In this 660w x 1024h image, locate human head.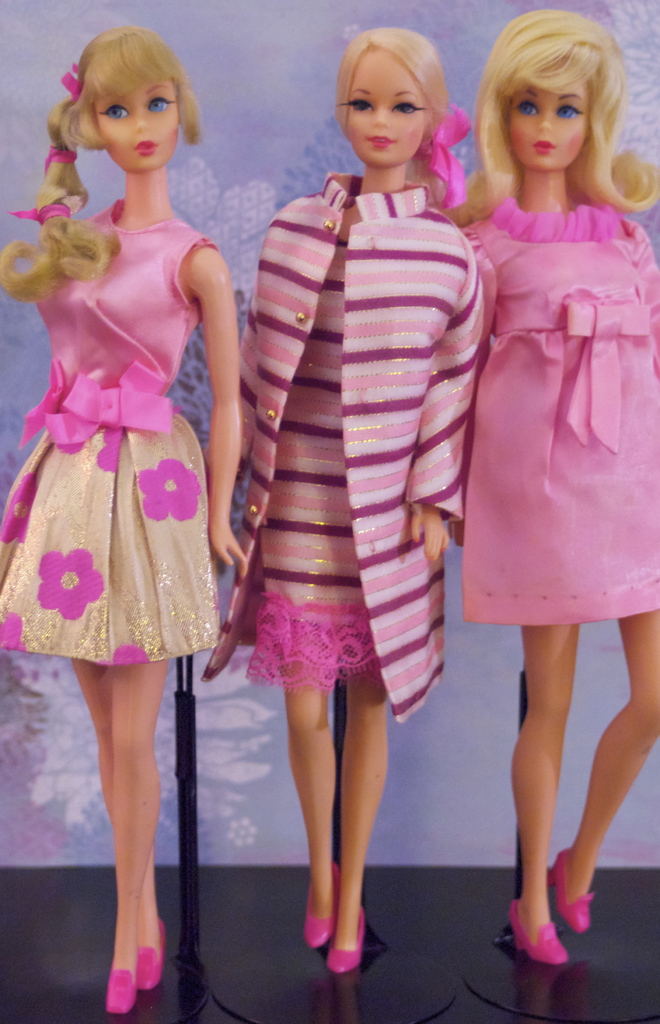
Bounding box: bbox=[335, 29, 438, 168].
